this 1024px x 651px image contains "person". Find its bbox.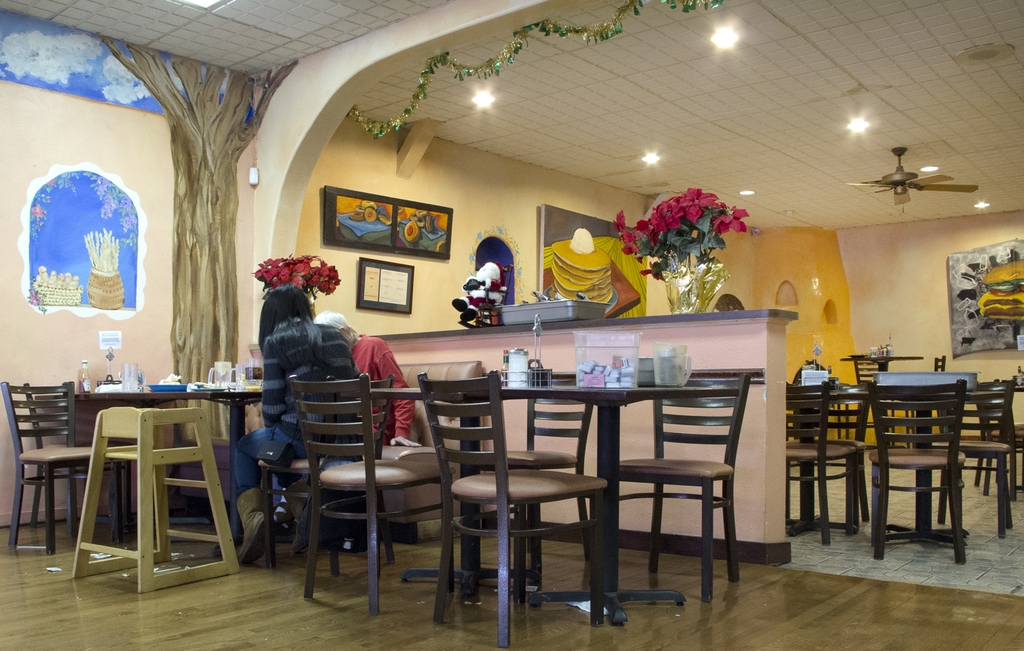
pyautogui.locateOnScreen(313, 312, 416, 459).
